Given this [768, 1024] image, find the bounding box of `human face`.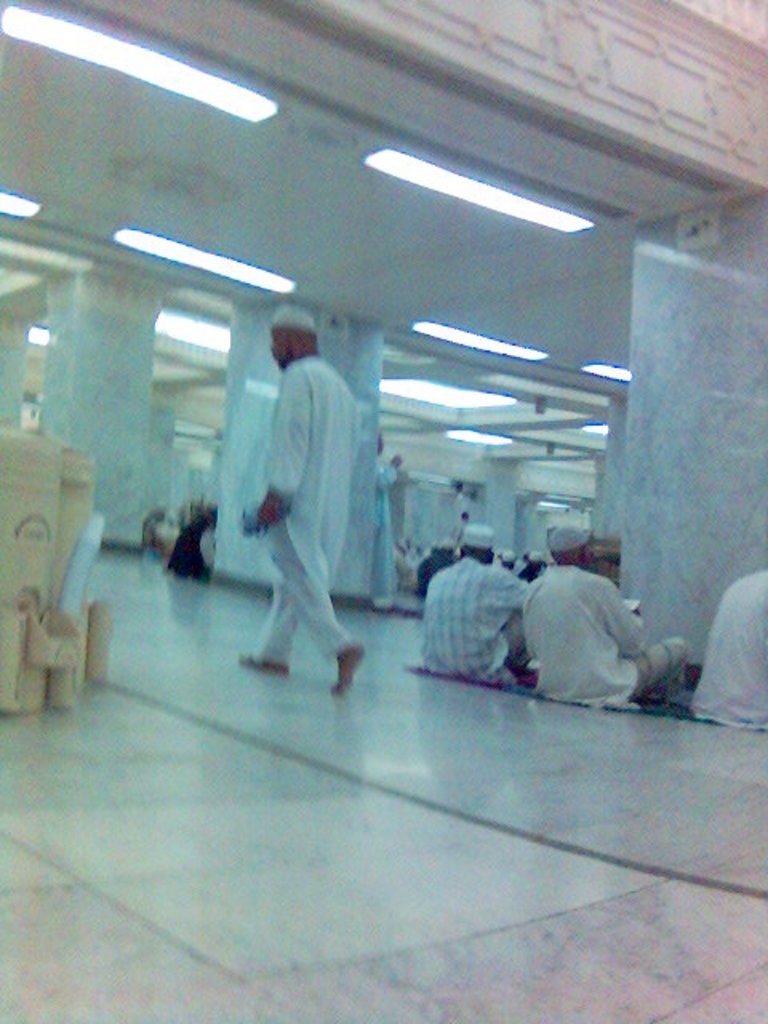
274 331 293 371.
